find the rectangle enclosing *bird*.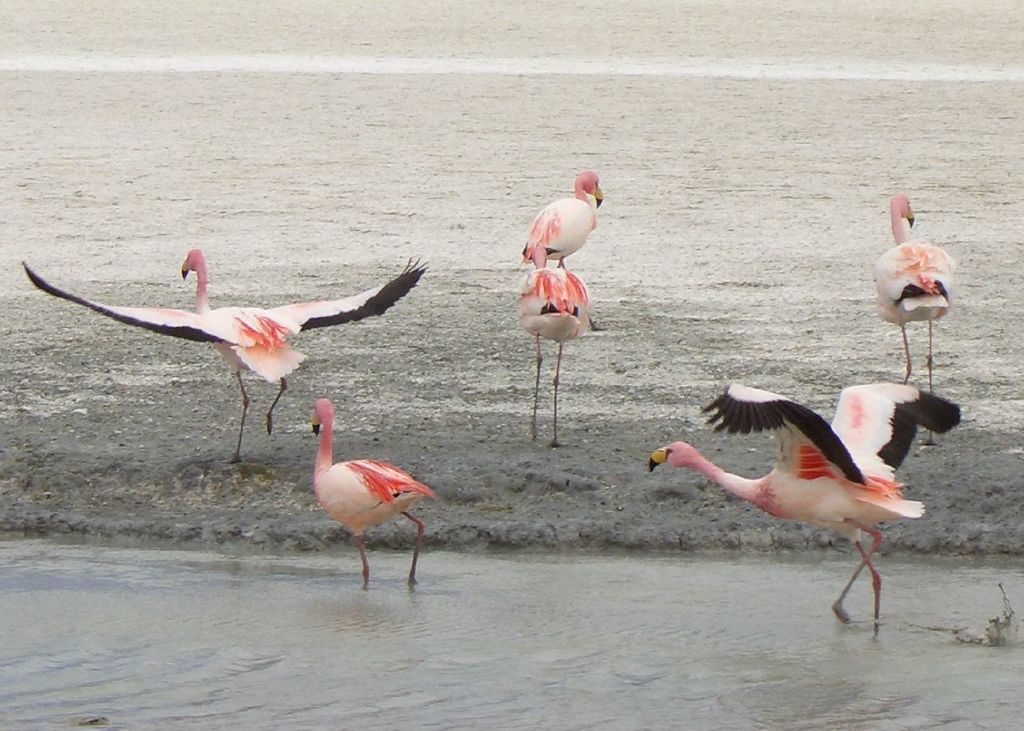
x1=874 y1=189 x2=956 y2=382.
